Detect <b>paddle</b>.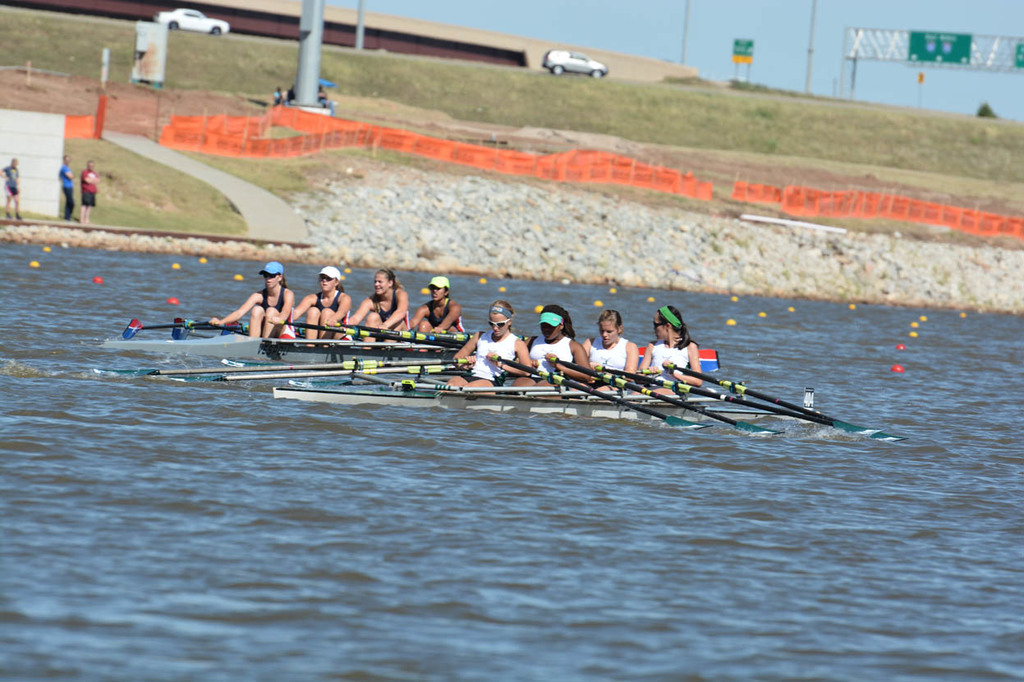
Detected at 124 322 239 343.
